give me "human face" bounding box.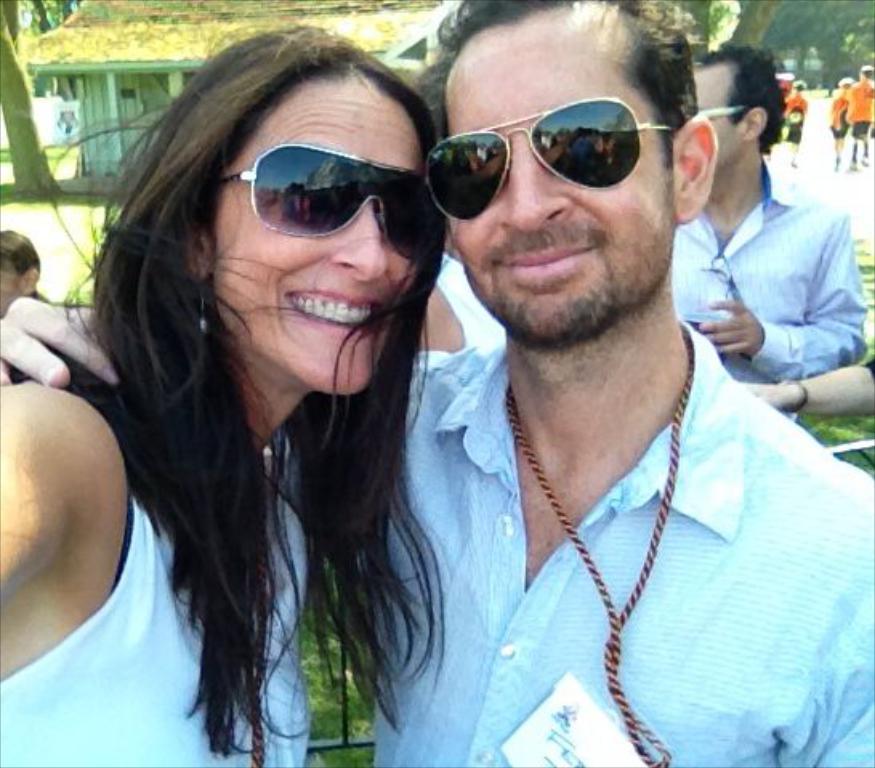
detection(442, 3, 670, 342).
